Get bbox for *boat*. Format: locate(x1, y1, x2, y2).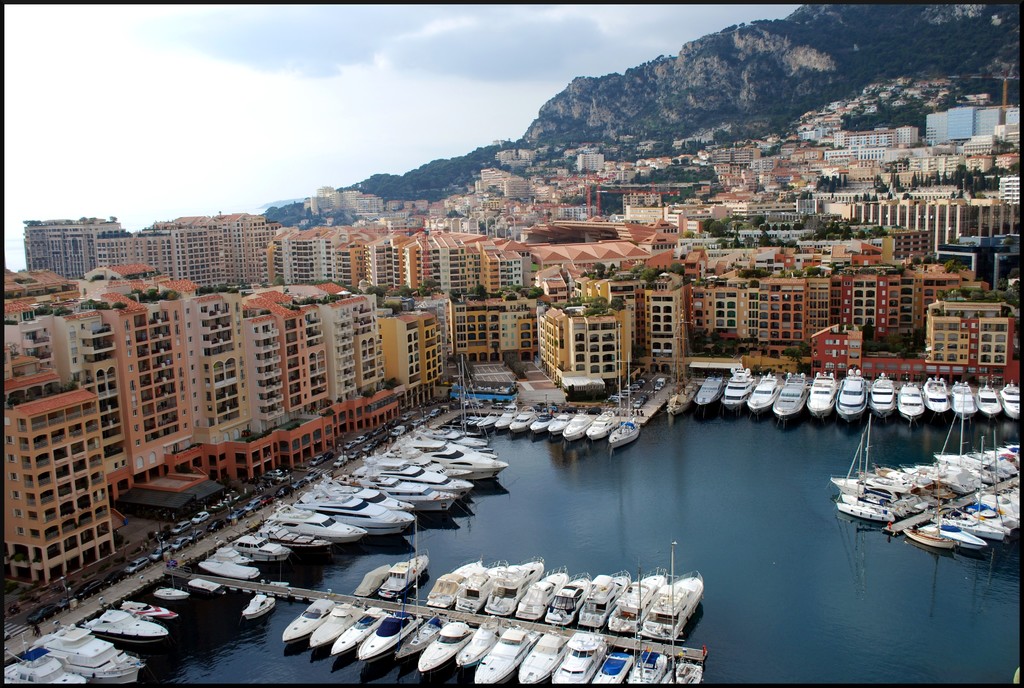
locate(973, 385, 1002, 415).
